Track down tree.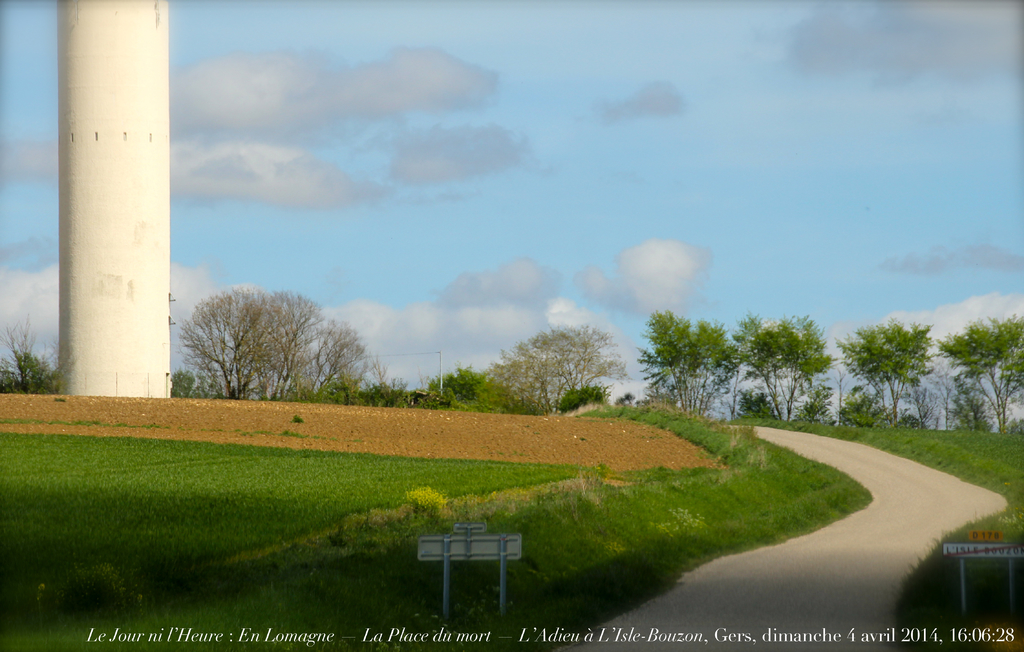
Tracked to bbox=[788, 368, 837, 421].
